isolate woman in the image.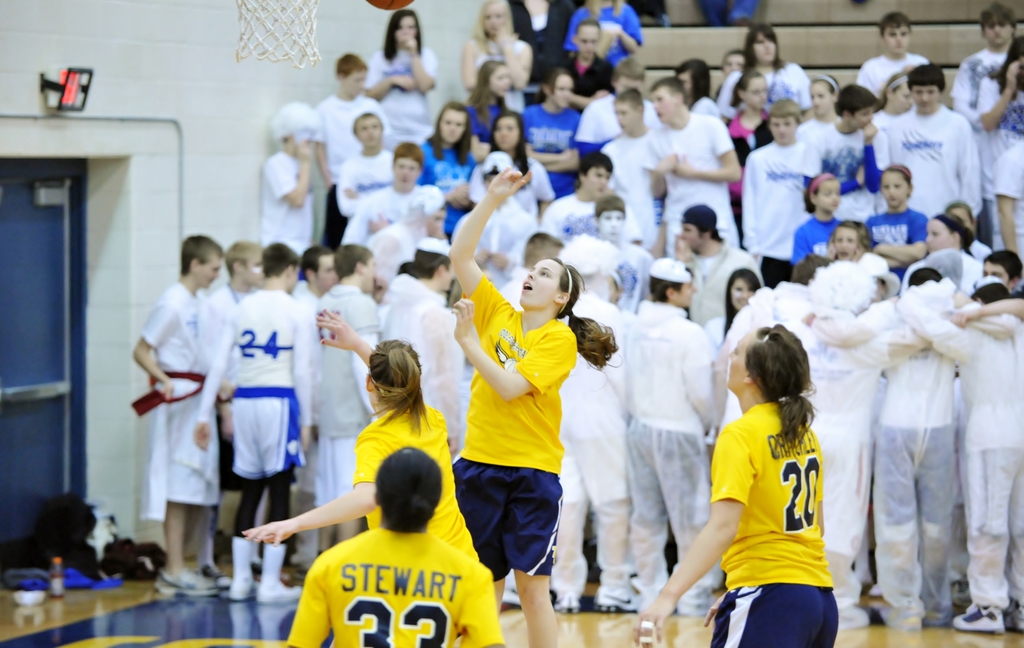
Isolated region: select_region(367, 3, 445, 151).
